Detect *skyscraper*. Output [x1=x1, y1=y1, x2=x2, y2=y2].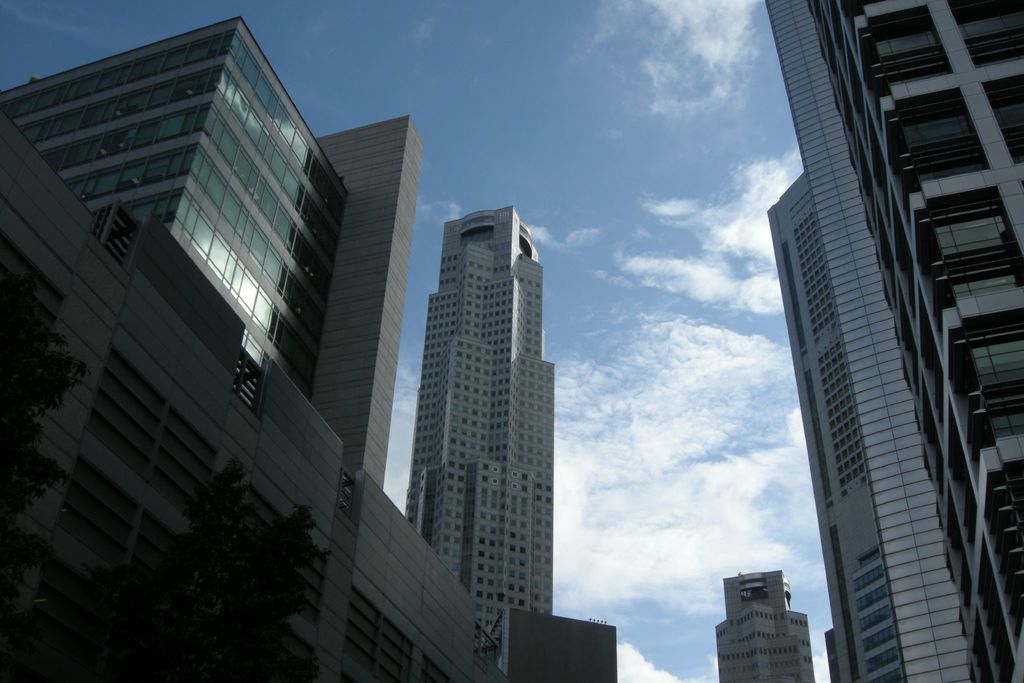
[x1=5, y1=0, x2=457, y2=668].
